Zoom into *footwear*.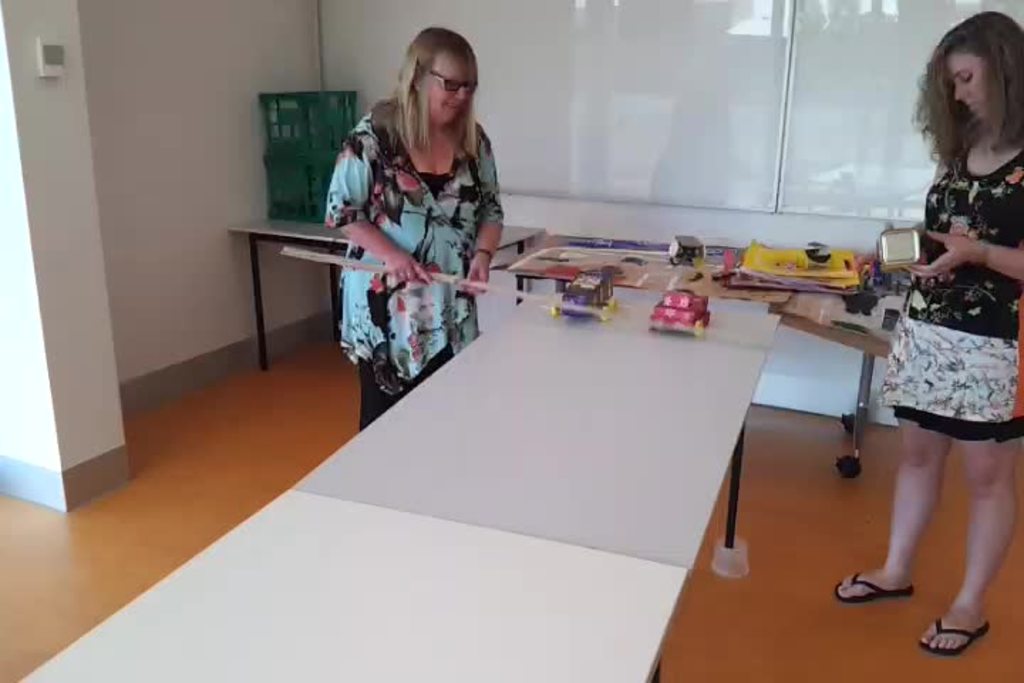
Zoom target: locate(927, 610, 996, 659).
